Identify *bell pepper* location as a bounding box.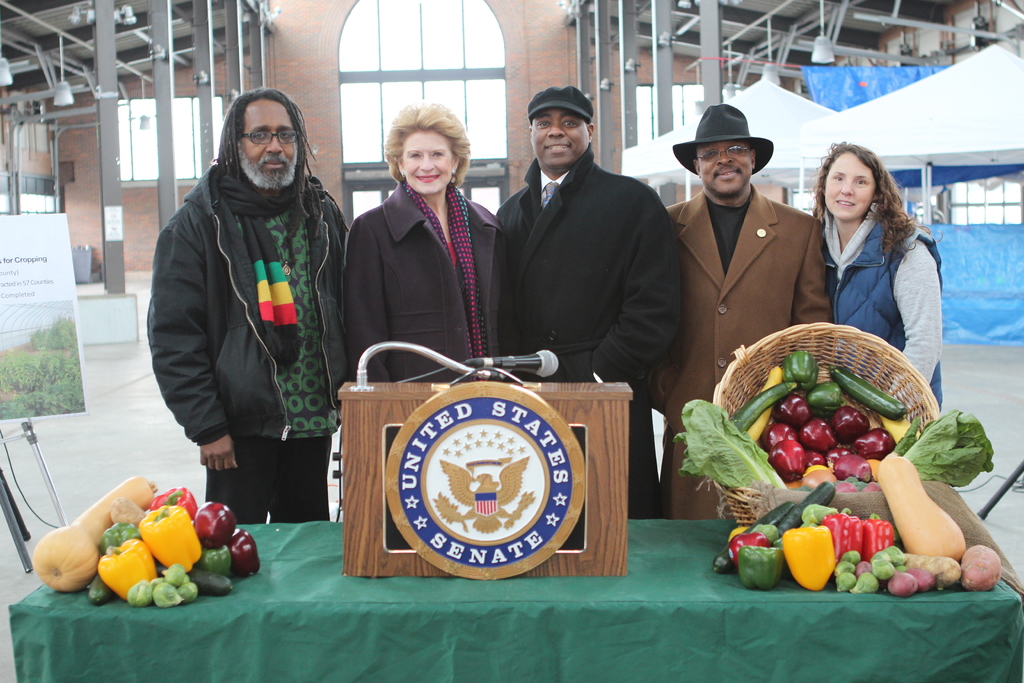
101,522,141,551.
